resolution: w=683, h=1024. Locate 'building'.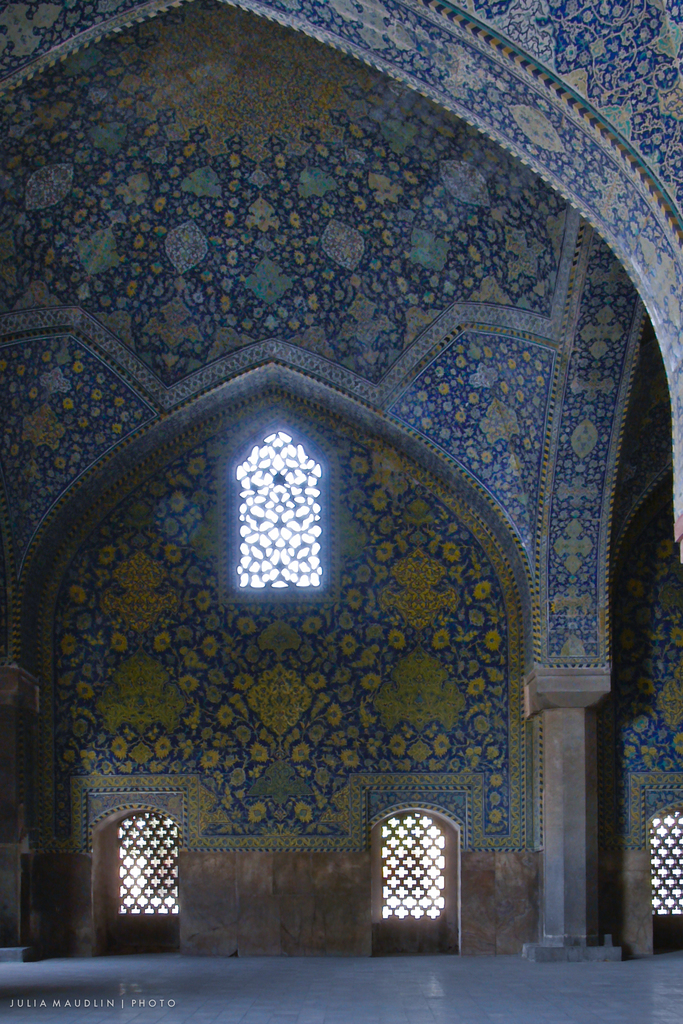
0:0:682:1023.
